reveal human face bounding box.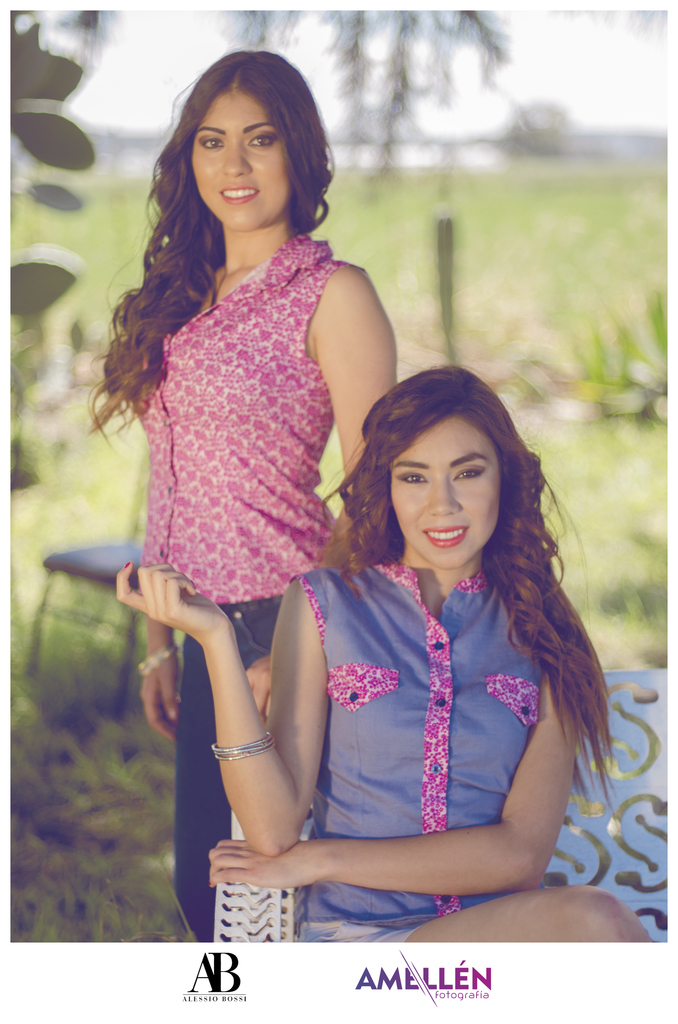
Revealed: detection(184, 90, 289, 236).
